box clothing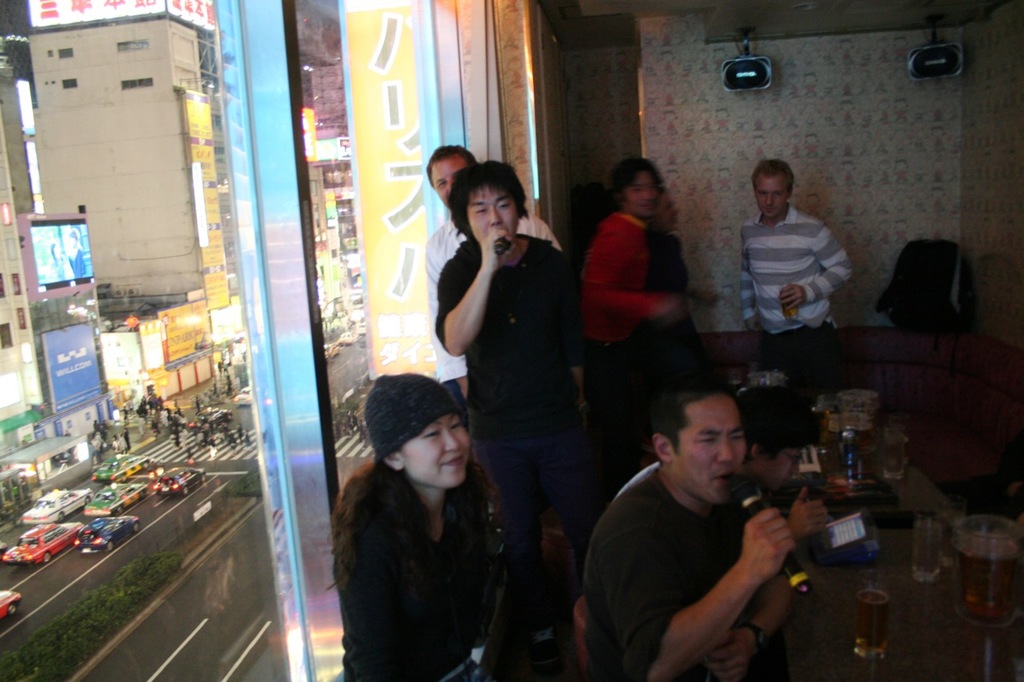
bbox=(436, 238, 586, 529)
